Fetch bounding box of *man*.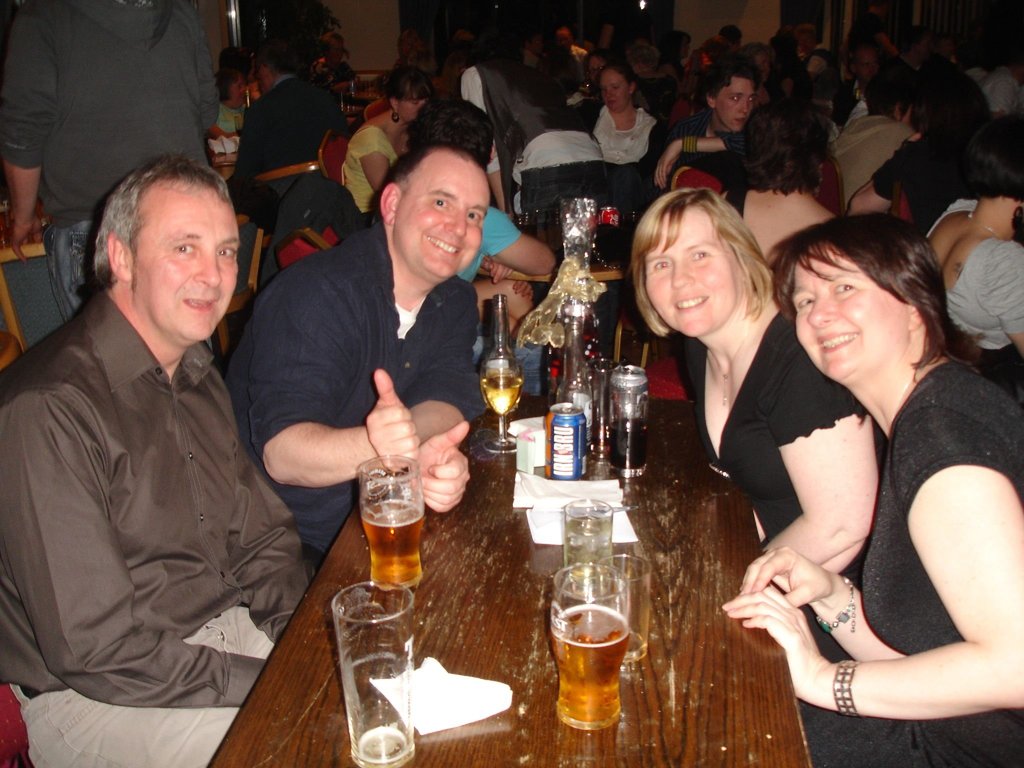
Bbox: (0, 0, 223, 313).
